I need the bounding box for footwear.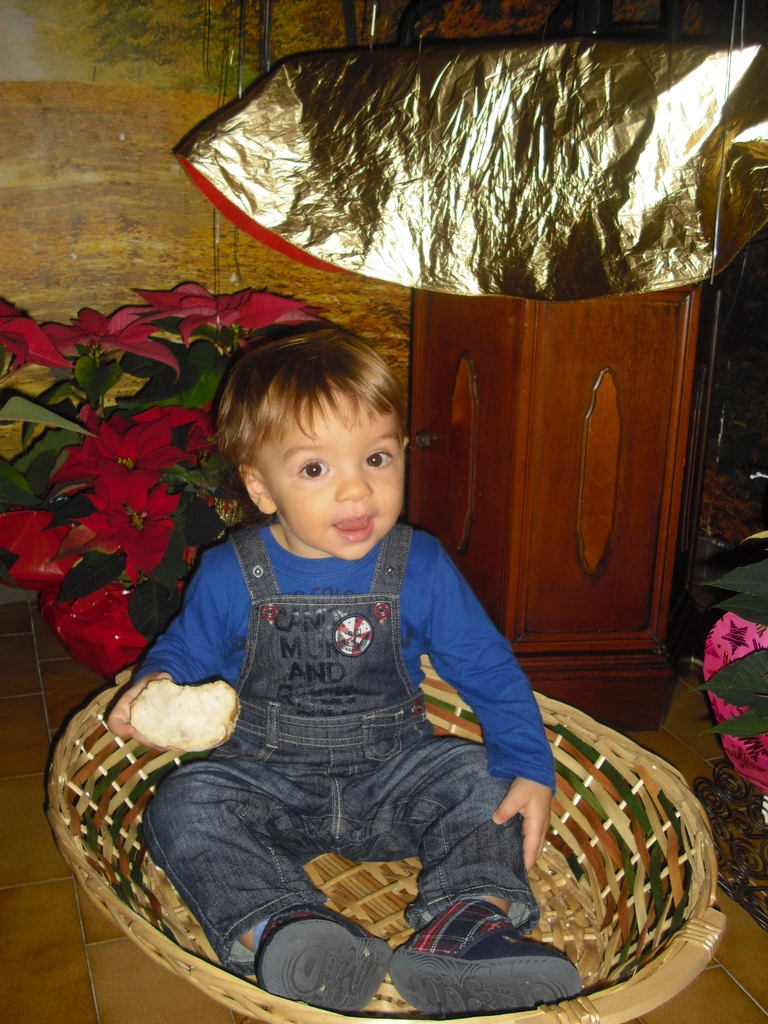
Here it is: (left=388, top=911, right=593, bottom=1023).
